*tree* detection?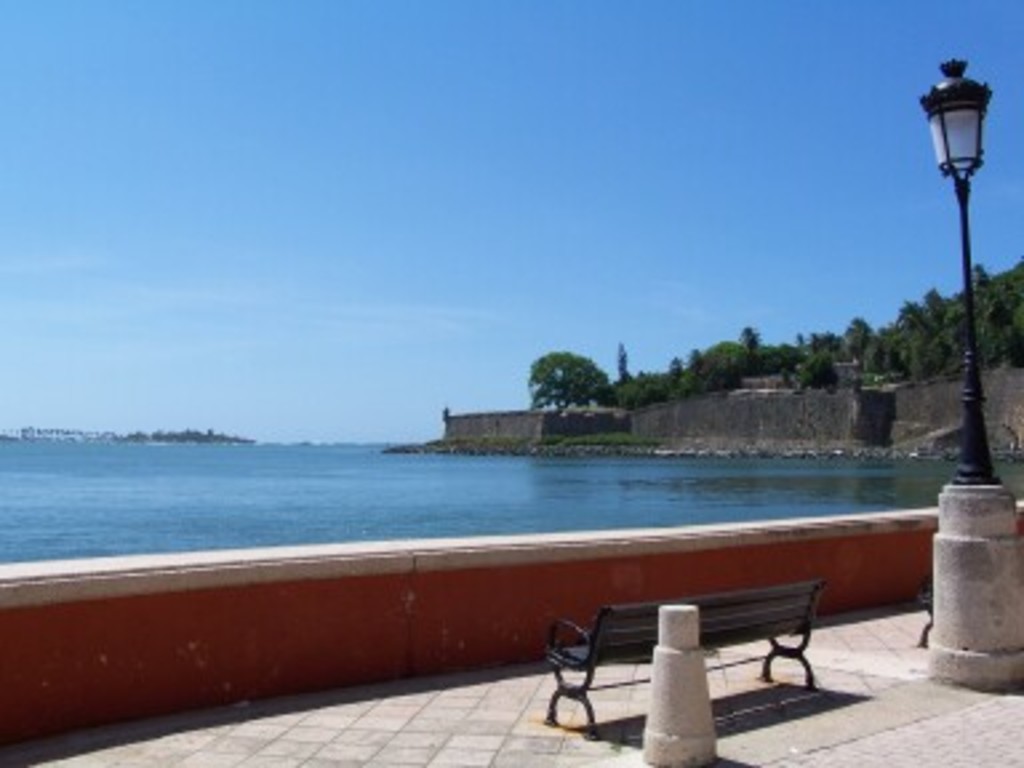
left=917, top=285, right=944, bottom=325
